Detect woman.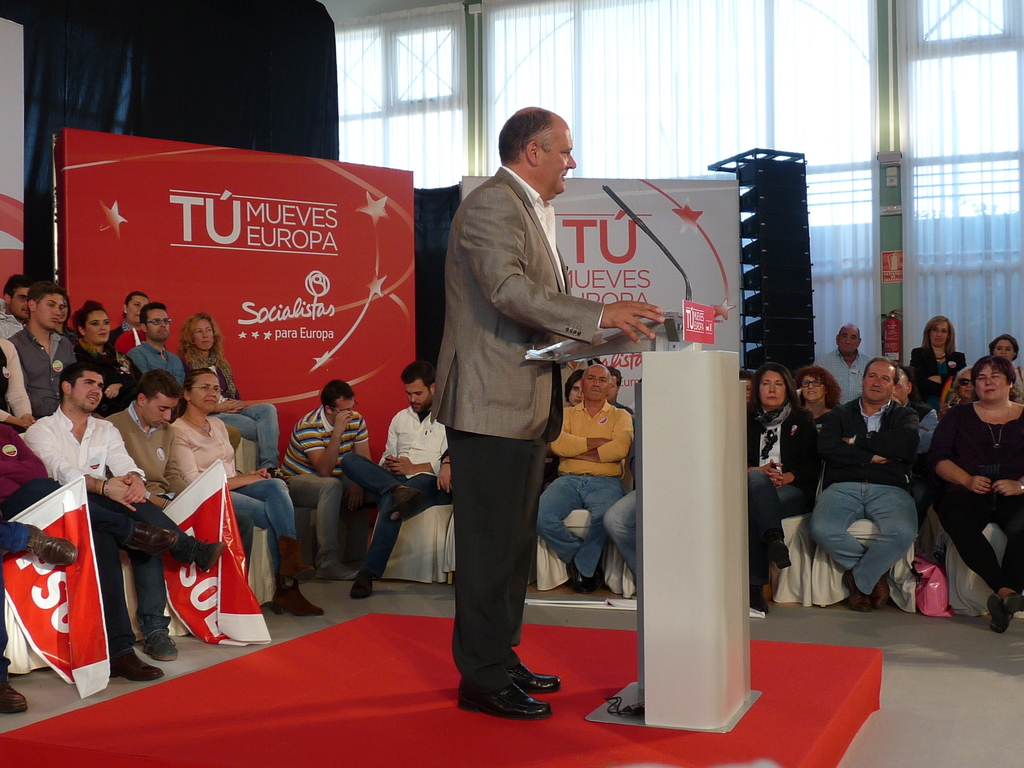
Detected at 175,312,278,474.
